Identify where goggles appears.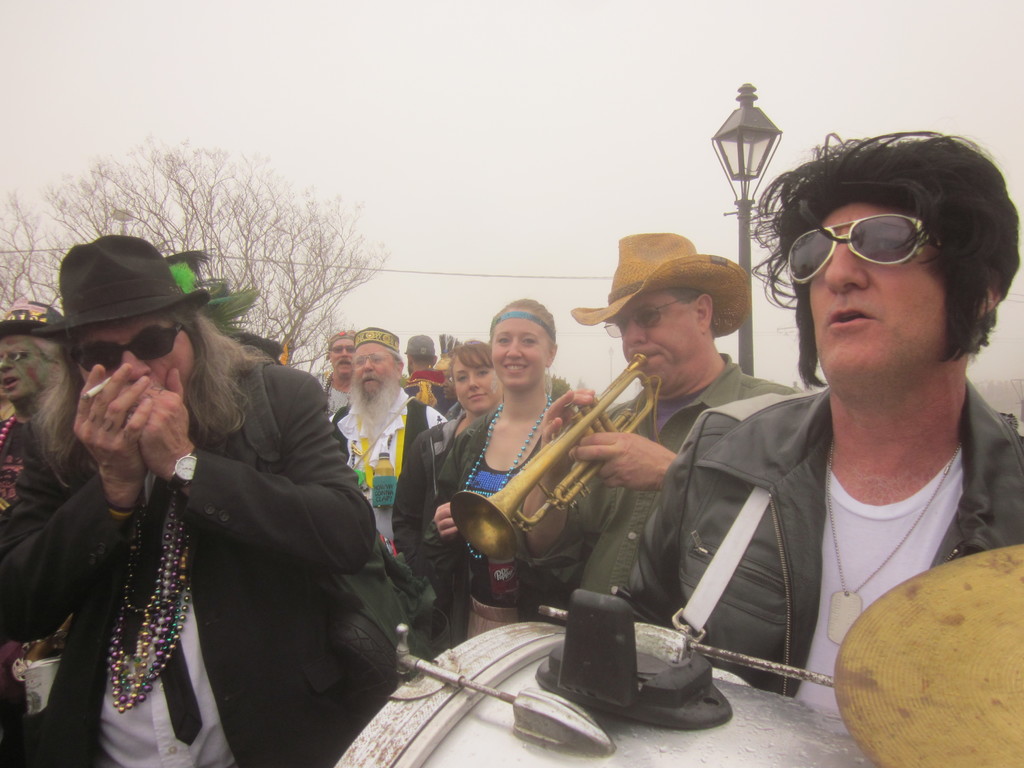
Appears at [x1=72, y1=324, x2=180, y2=378].
